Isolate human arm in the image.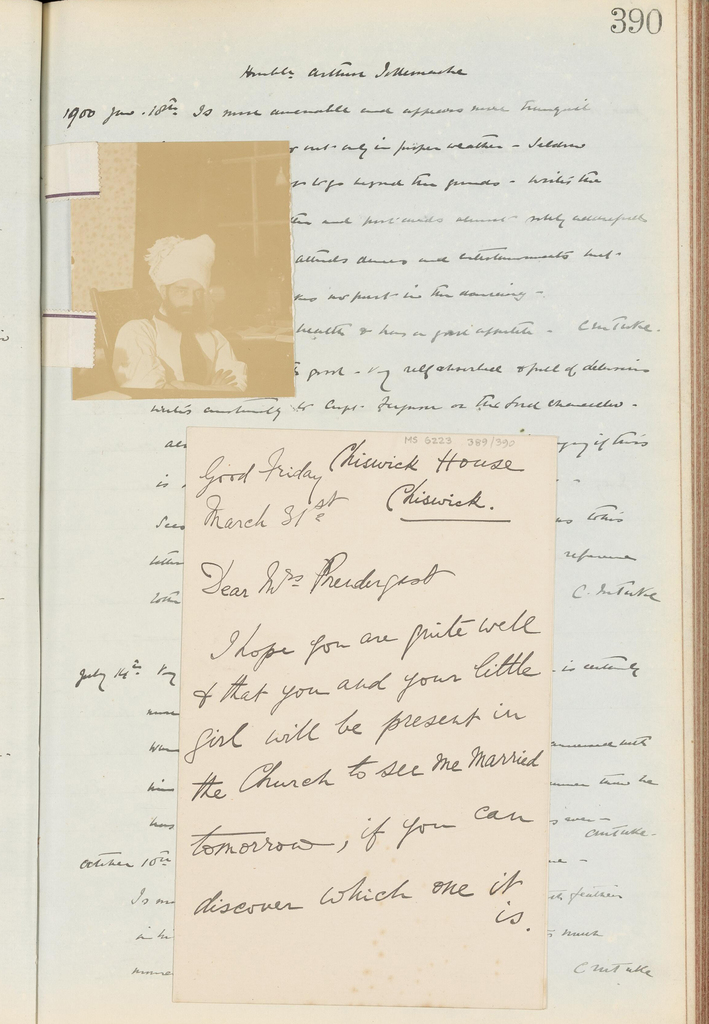
Isolated region: box=[108, 330, 161, 383].
